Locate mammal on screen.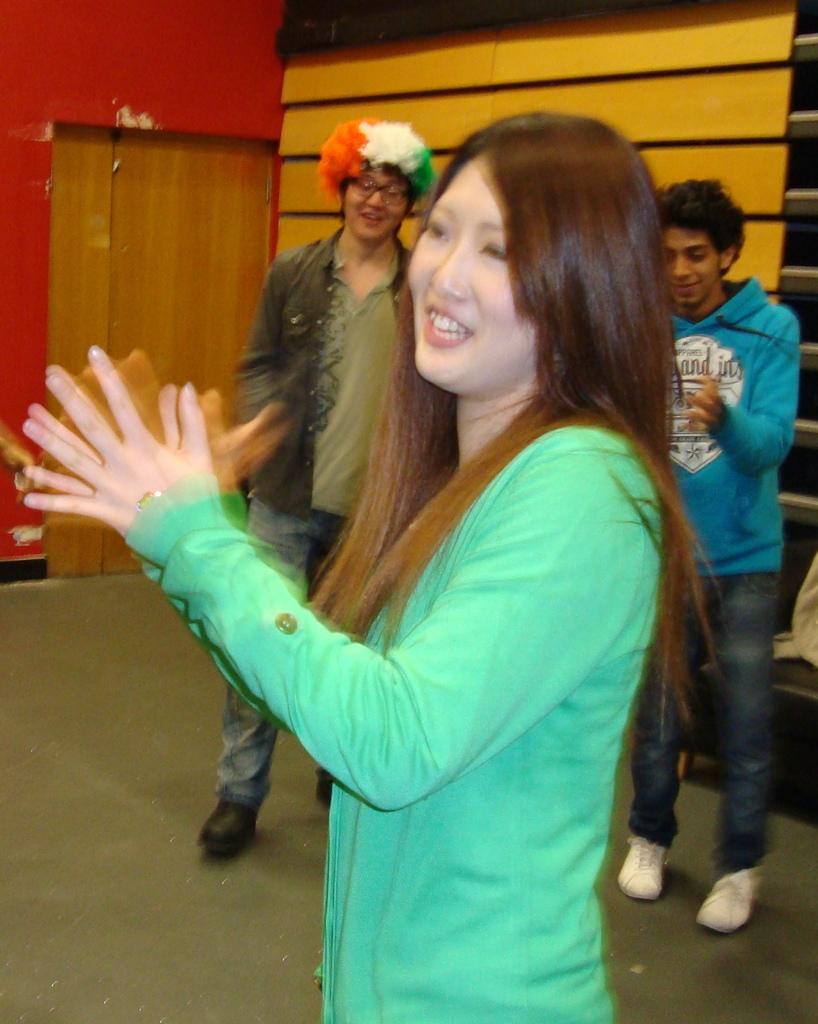
On screen at l=610, t=175, r=805, b=931.
